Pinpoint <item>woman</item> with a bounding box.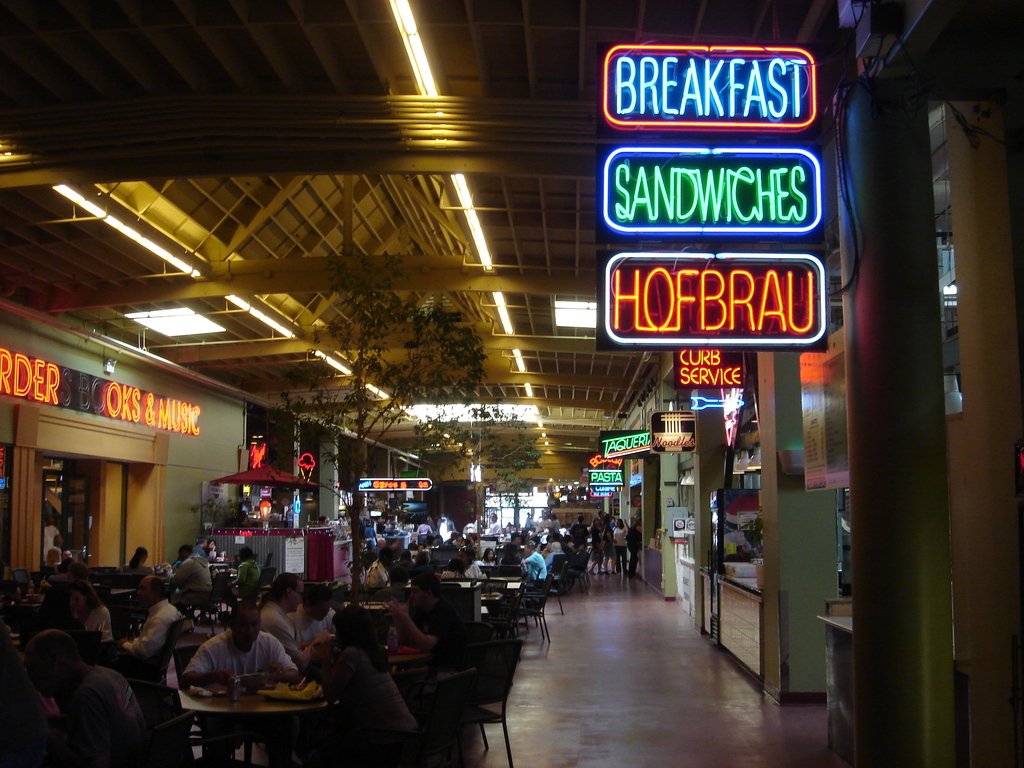
left=483, top=550, right=495, bottom=563.
